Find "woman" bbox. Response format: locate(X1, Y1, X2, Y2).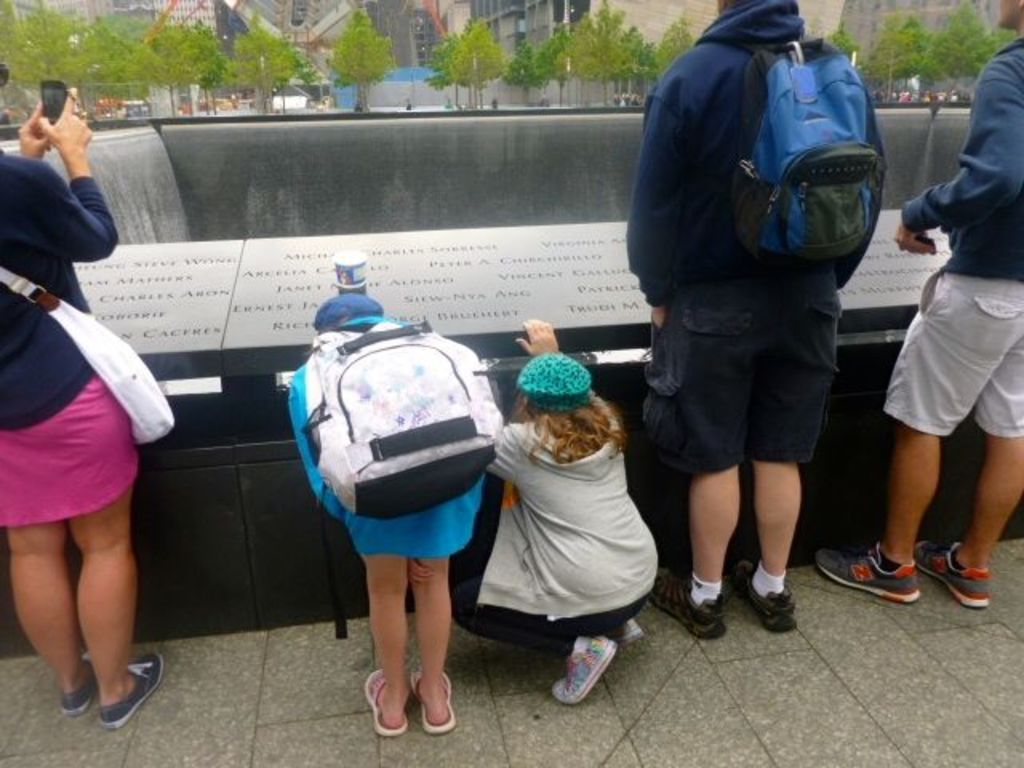
locate(456, 320, 661, 682).
